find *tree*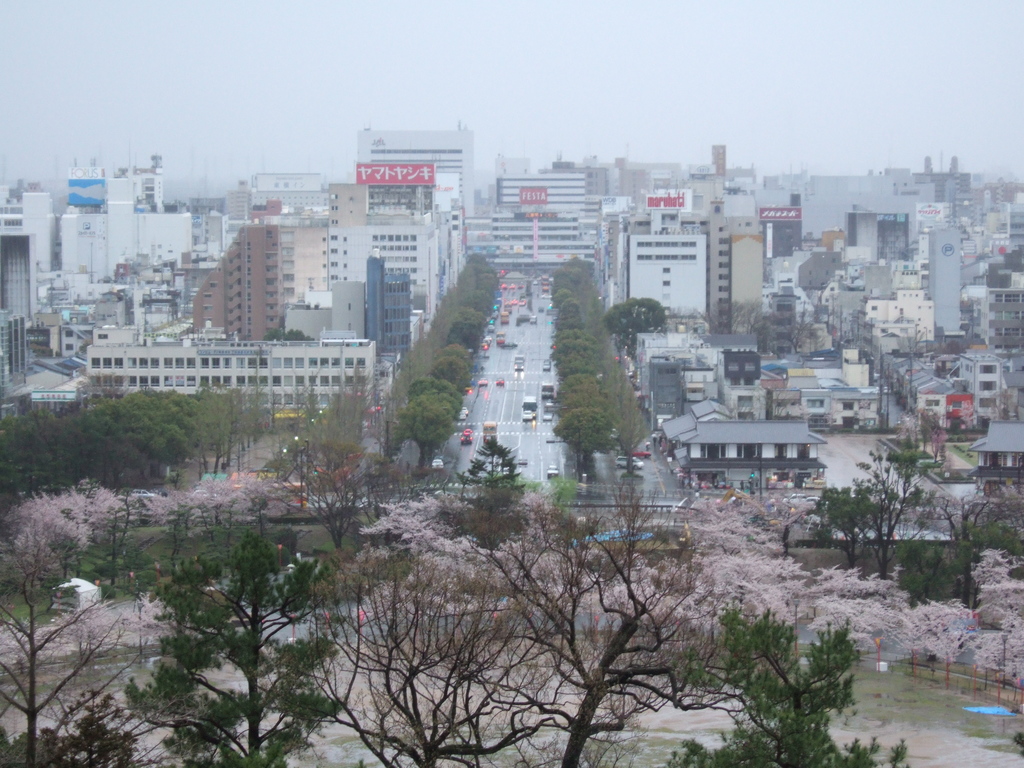
Rect(0, 415, 80, 511)
